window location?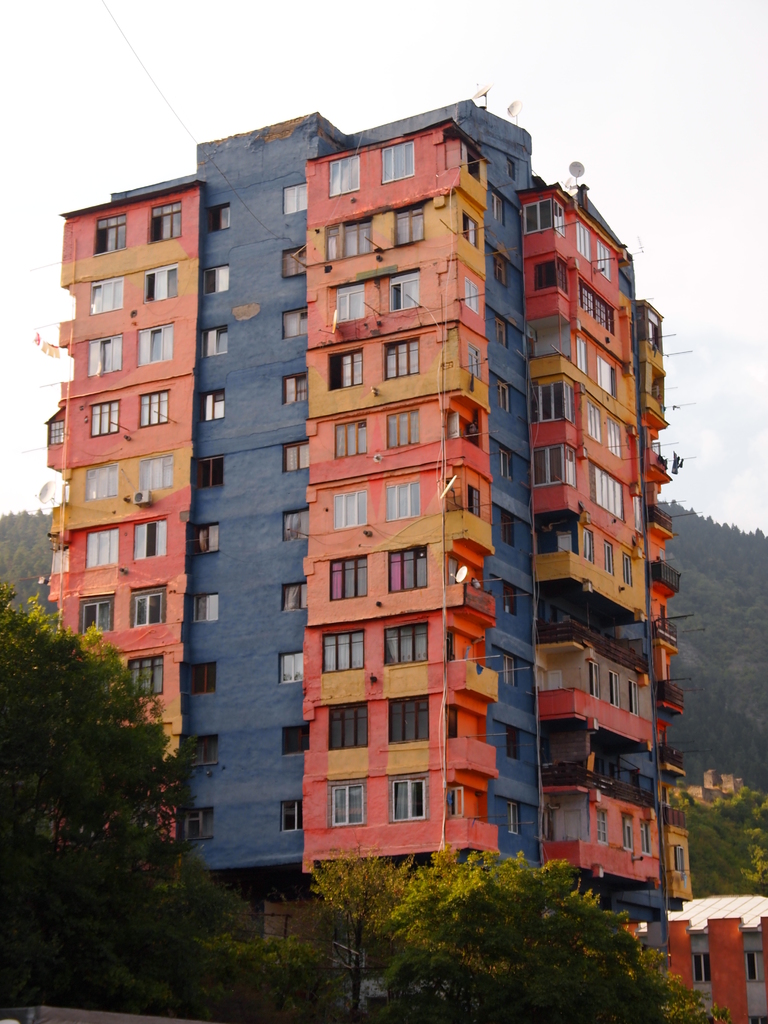
[88,399,123,447]
